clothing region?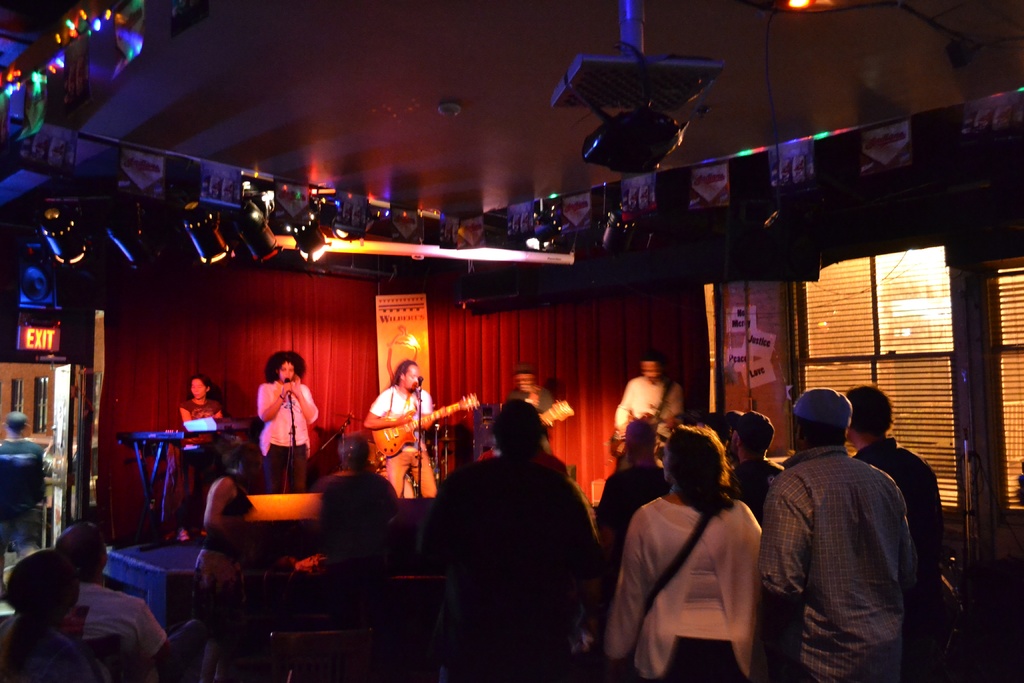
region(507, 384, 554, 468)
